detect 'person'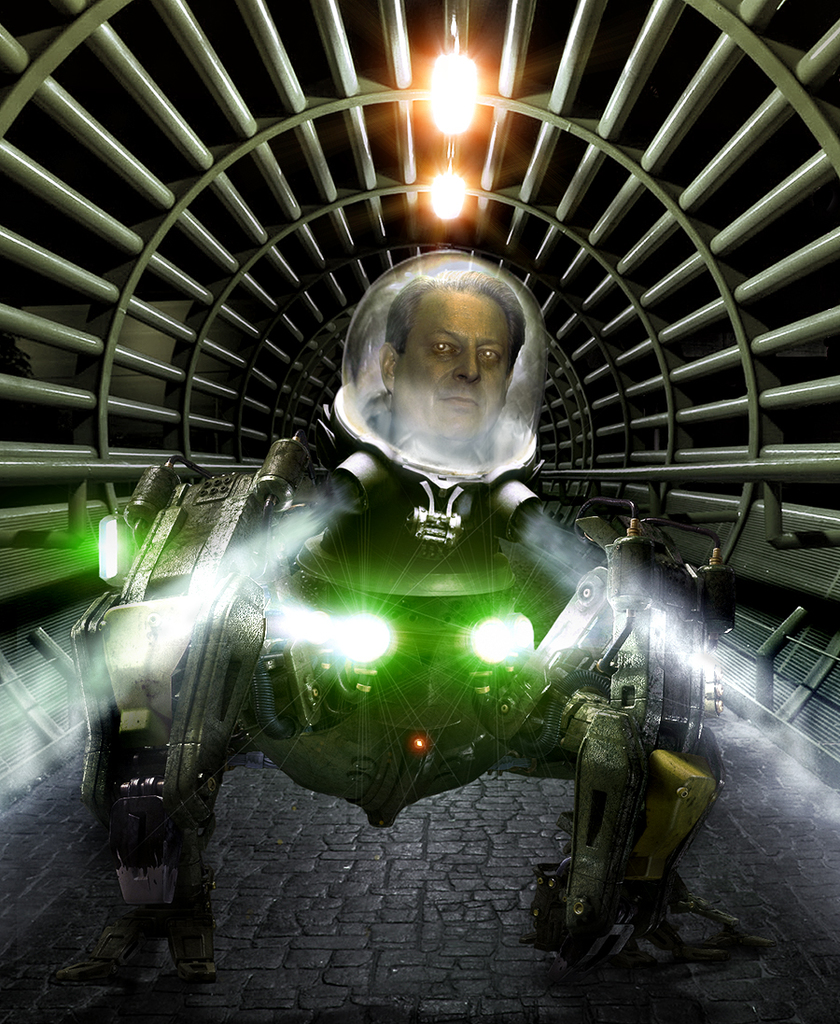
370, 250, 524, 476
